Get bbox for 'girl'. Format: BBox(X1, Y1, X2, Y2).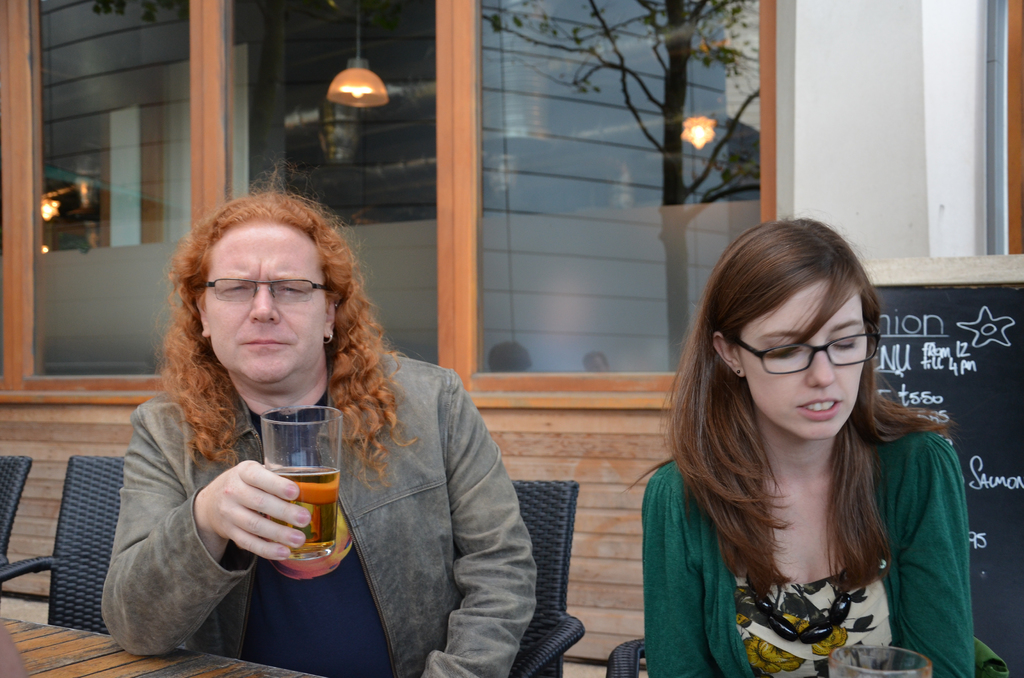
BBox(620, 206, 975, 677).
